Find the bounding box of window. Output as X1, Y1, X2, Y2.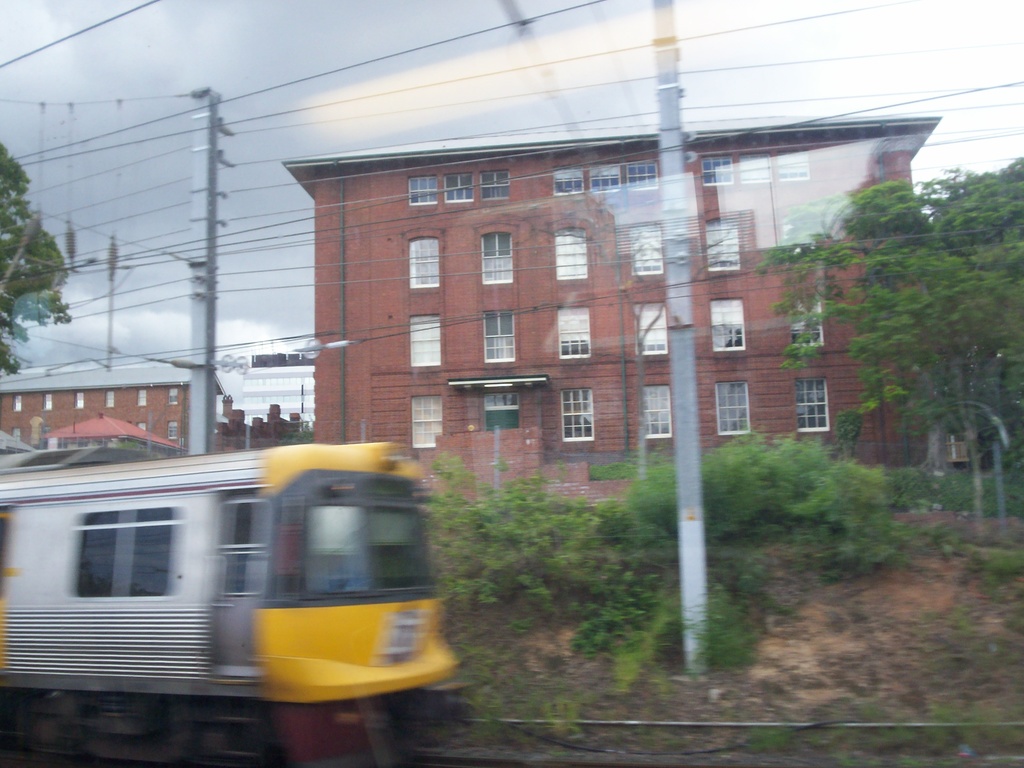
778, 147, 813, 182.
